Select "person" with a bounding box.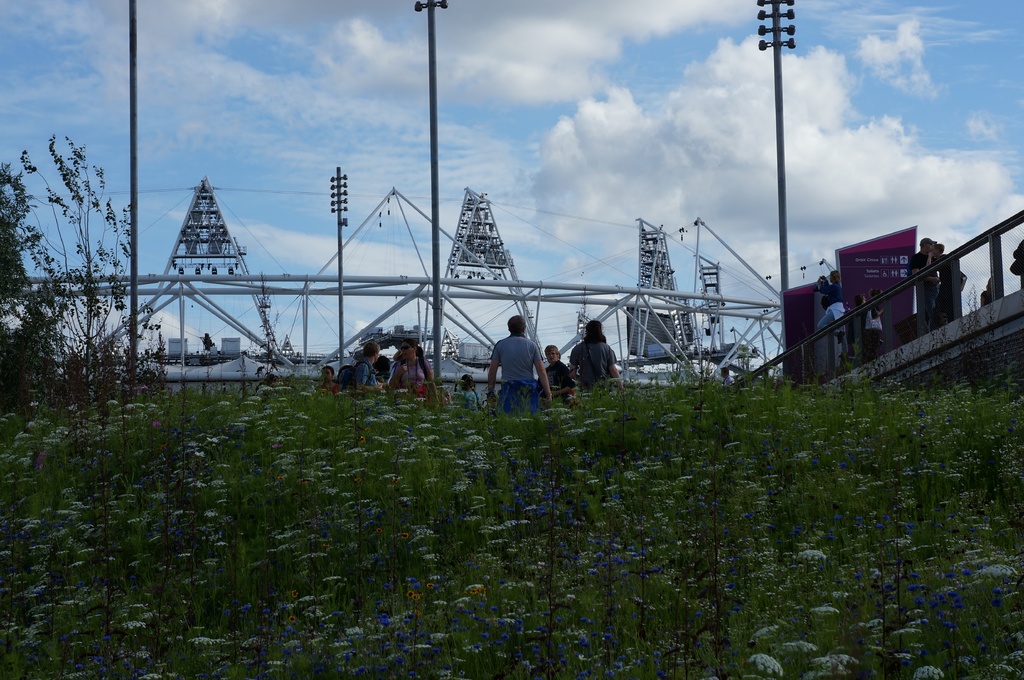
{"left": 486, "top": 307, "right": 546, "bottom": 412}.
